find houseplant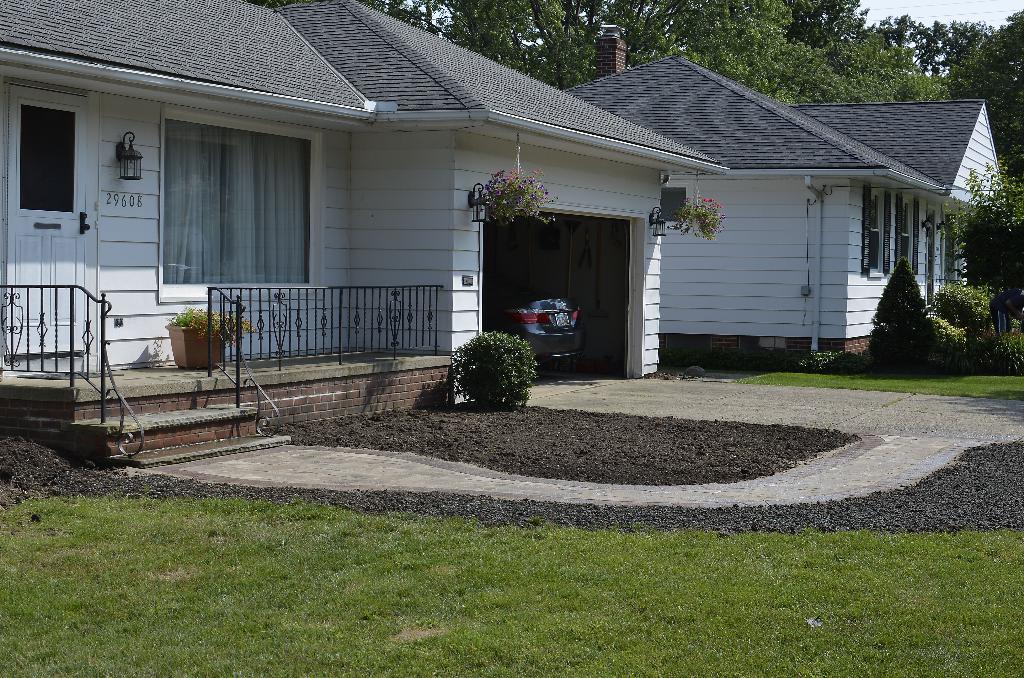
(483,161,559,223)
